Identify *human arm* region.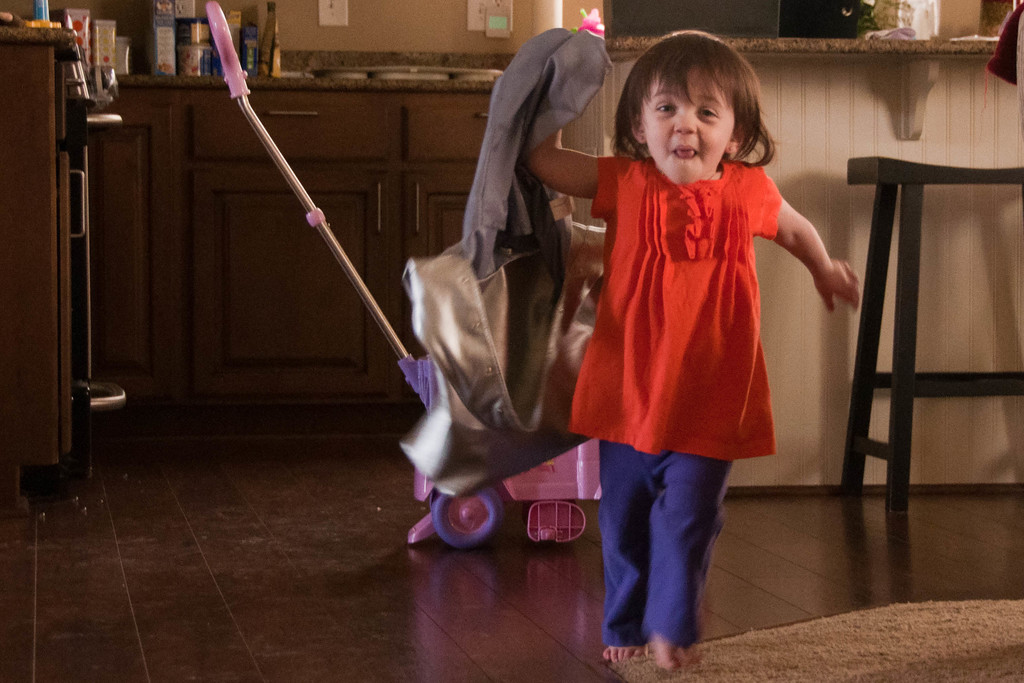
Region: (left=760, top=170, right=854, bottom=322).
